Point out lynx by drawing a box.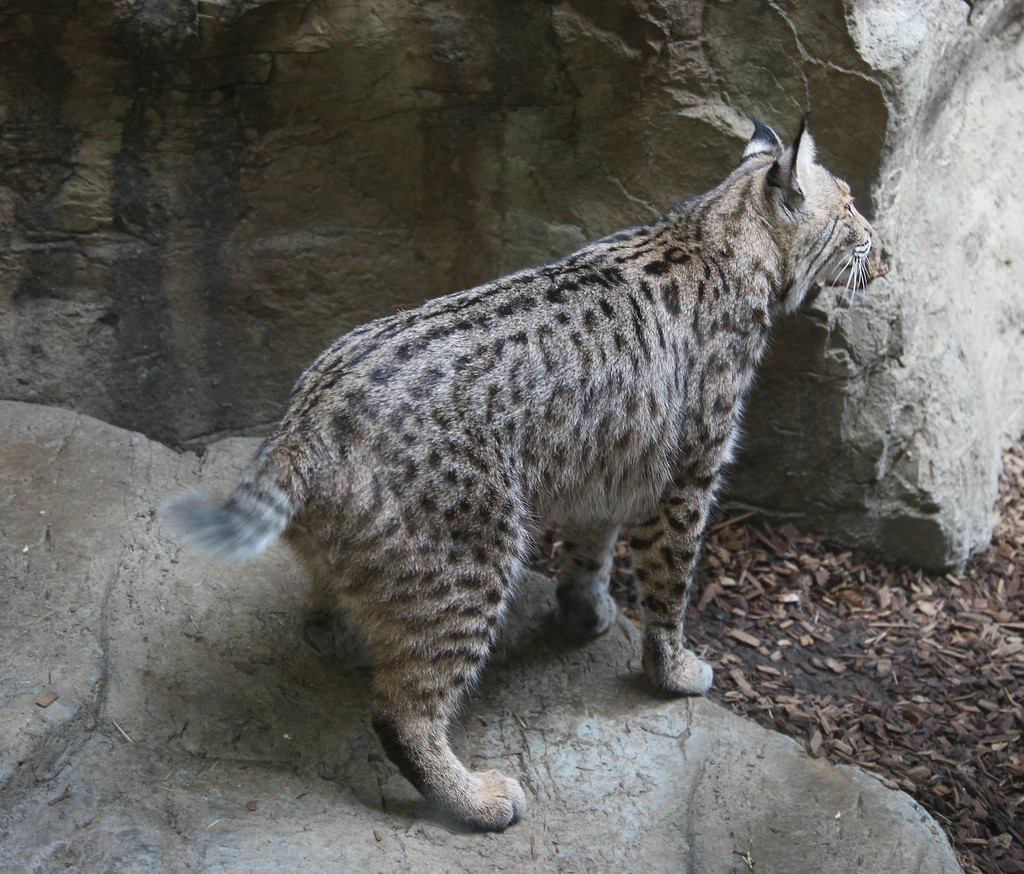
BBox(159, 107, 883, 821).
